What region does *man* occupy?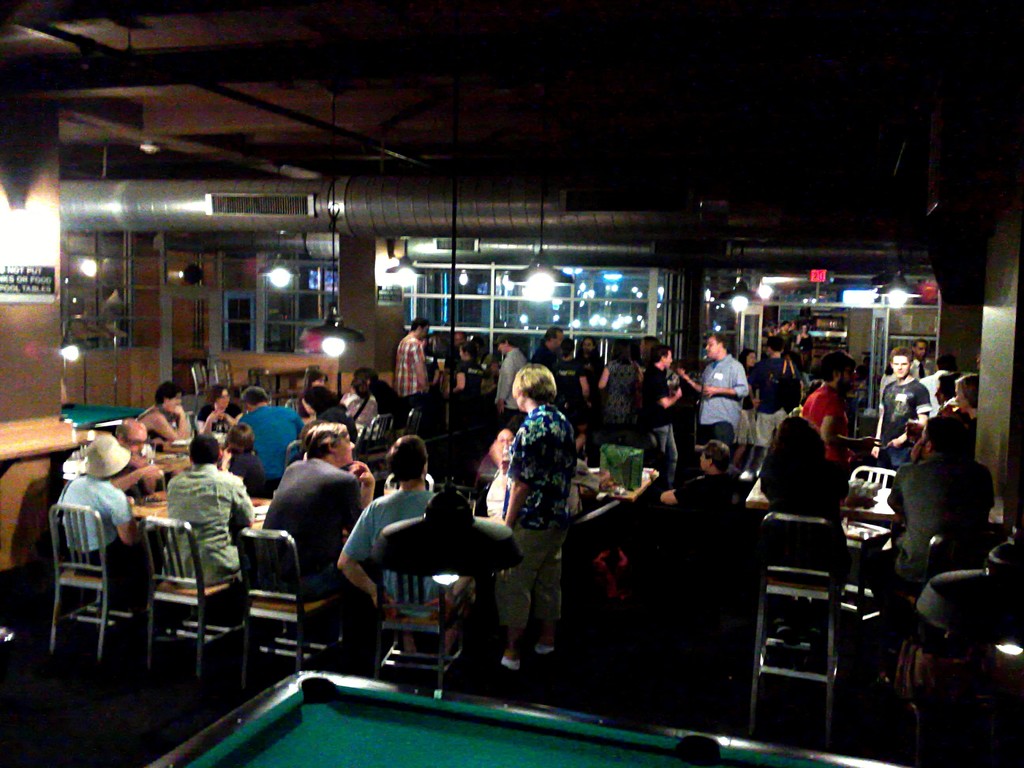
(764,415,848,642).
